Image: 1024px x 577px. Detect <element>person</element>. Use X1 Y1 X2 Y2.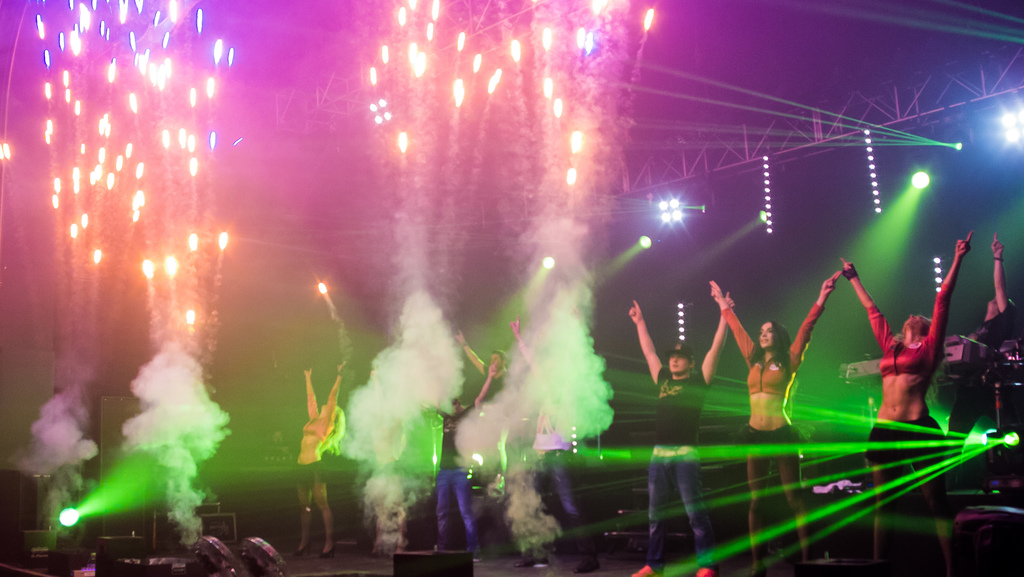
500 321 583 542.
